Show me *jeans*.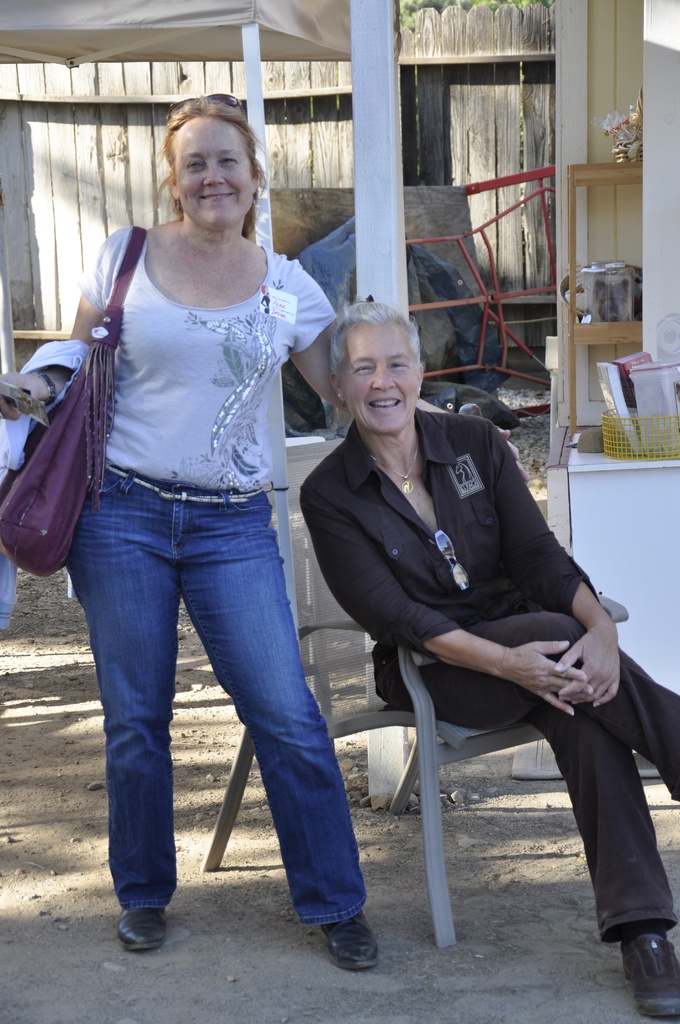
*jeans* is here: {"x1": 380, "y1": 610, "x2": 679, "y2": 941}.
